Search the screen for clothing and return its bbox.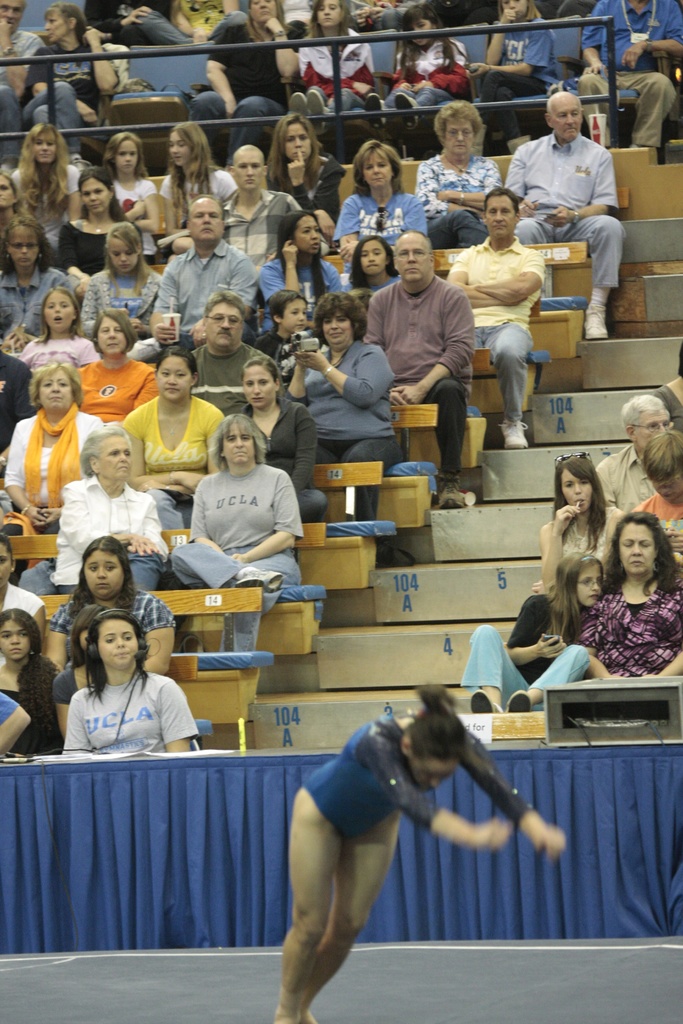
Found: bbox(120, 398, 214, 489).
